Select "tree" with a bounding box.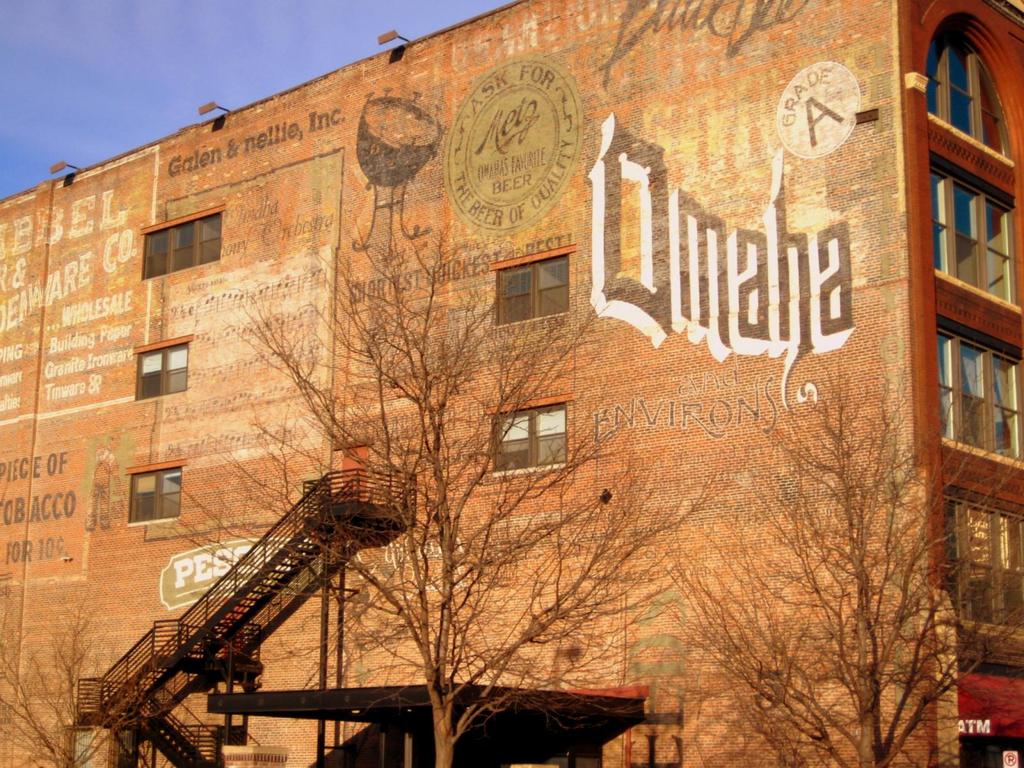
(left=154, top=206, right=737, bottom=767).
